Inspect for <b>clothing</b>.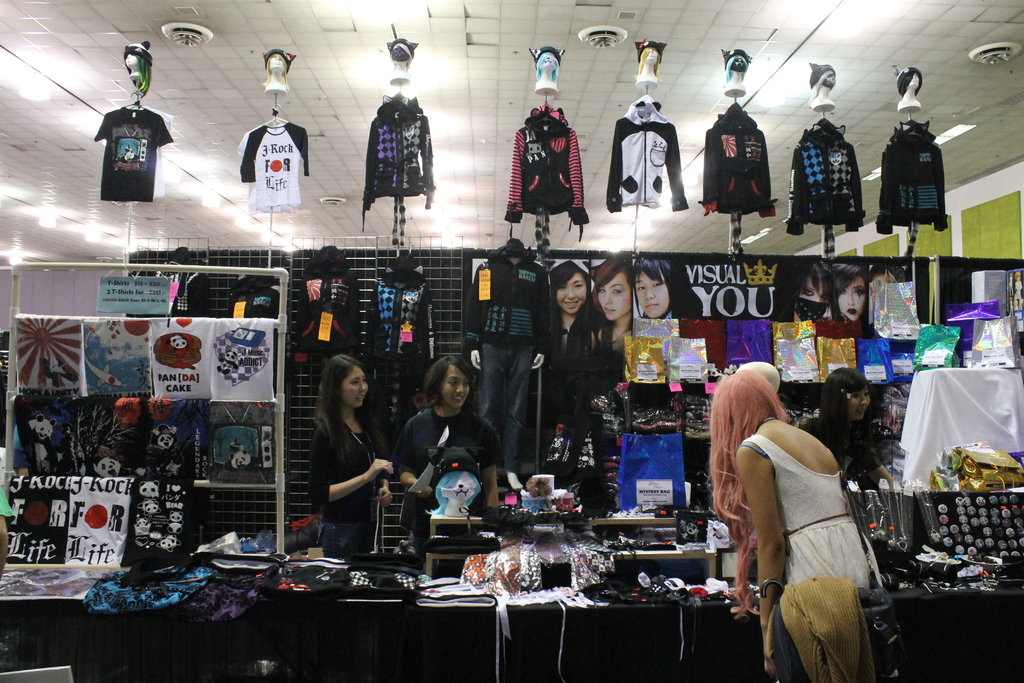
Inspection: Rect(464, 249, 554, 470).
